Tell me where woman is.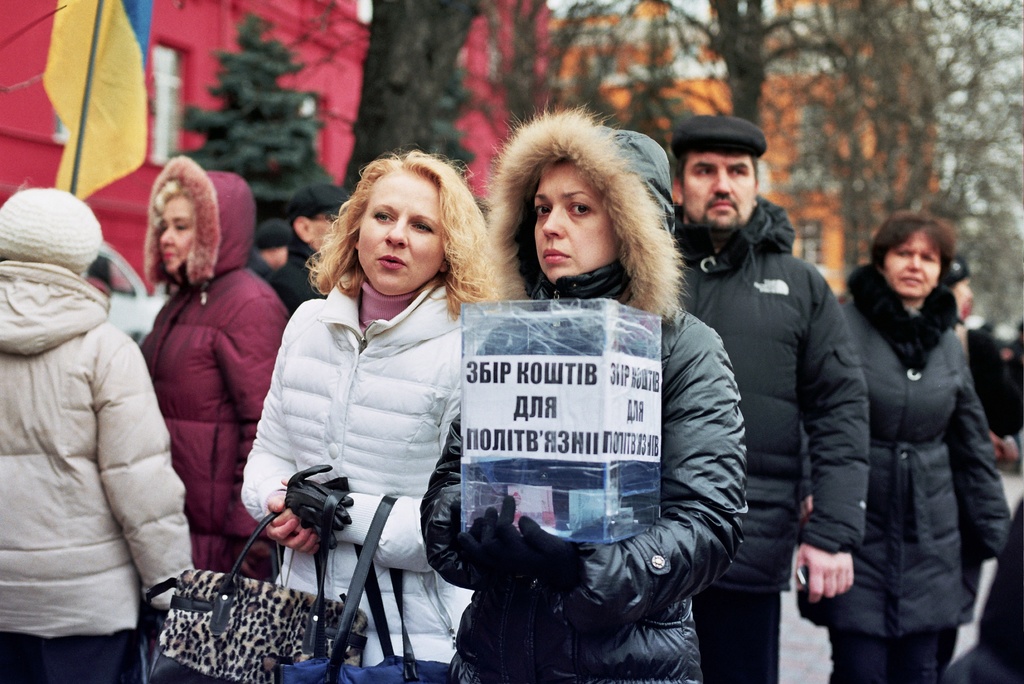
woman is at left=239, top=151, right=488, bottom=660.
